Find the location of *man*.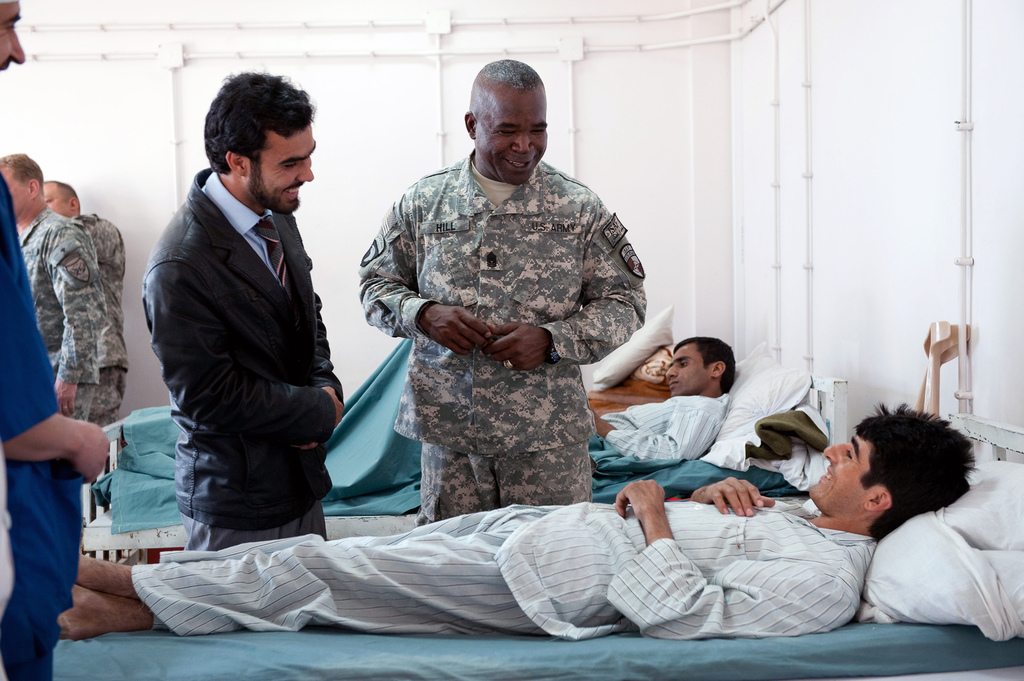
Location: bbox=[0, 155, 101, 420].
